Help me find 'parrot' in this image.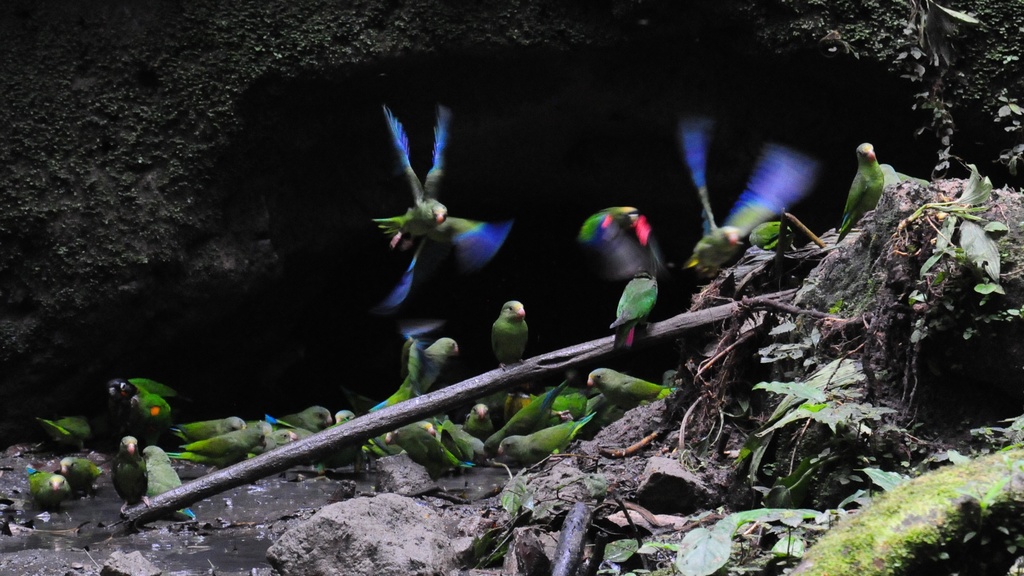
Found it: (left=59, top=456, right=104, bottom=488).
